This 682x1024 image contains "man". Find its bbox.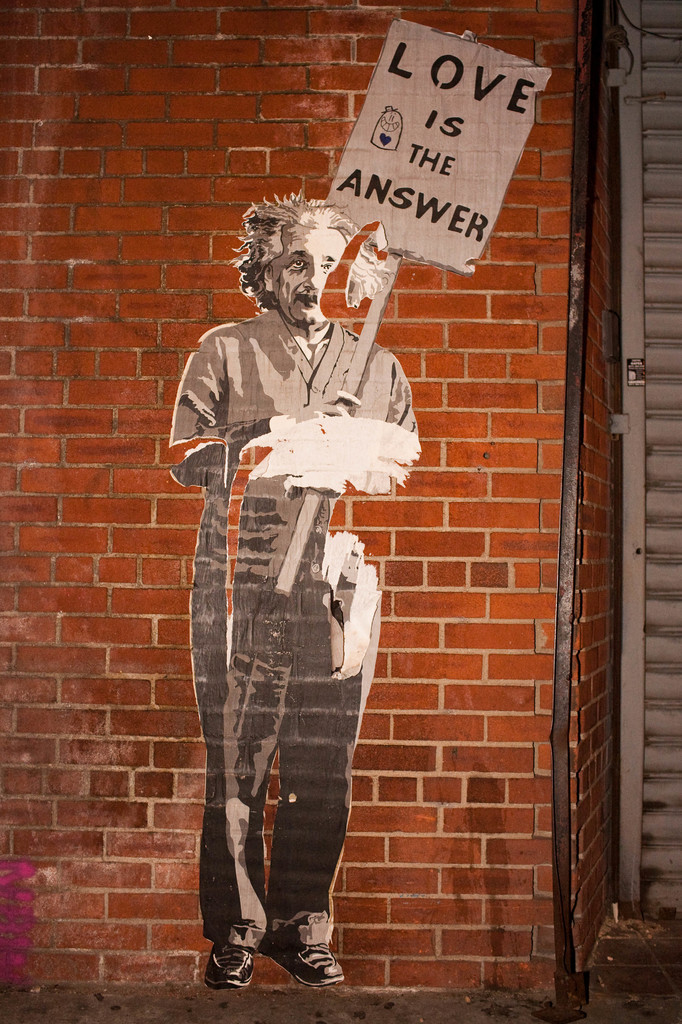
box=[174, 205, 437, 762].
